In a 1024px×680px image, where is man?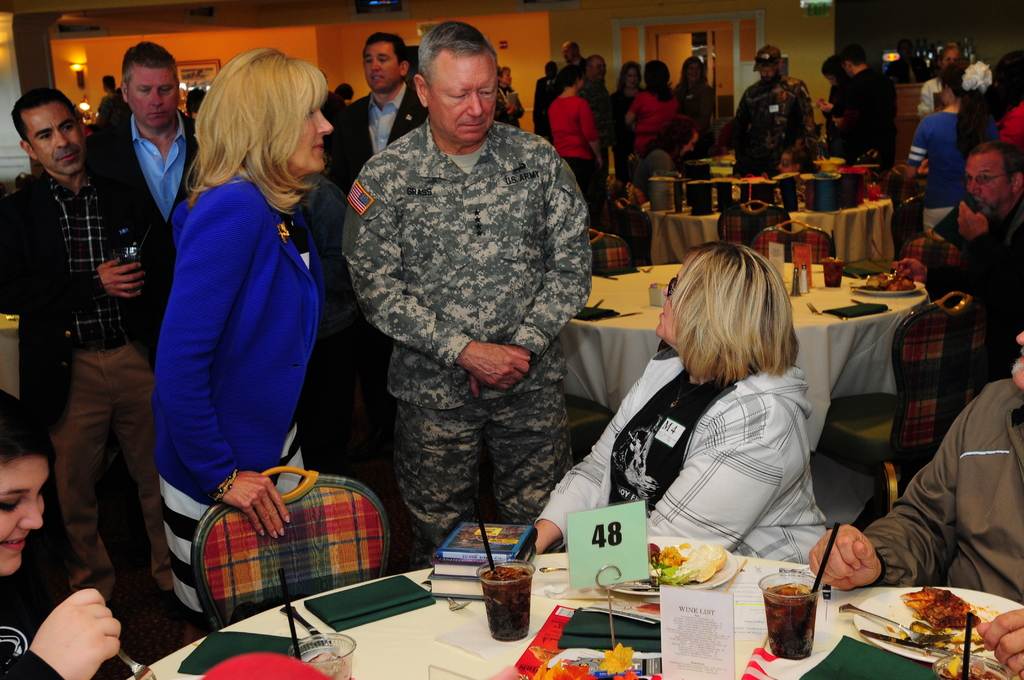
crop(576, 54, 615, 175).
